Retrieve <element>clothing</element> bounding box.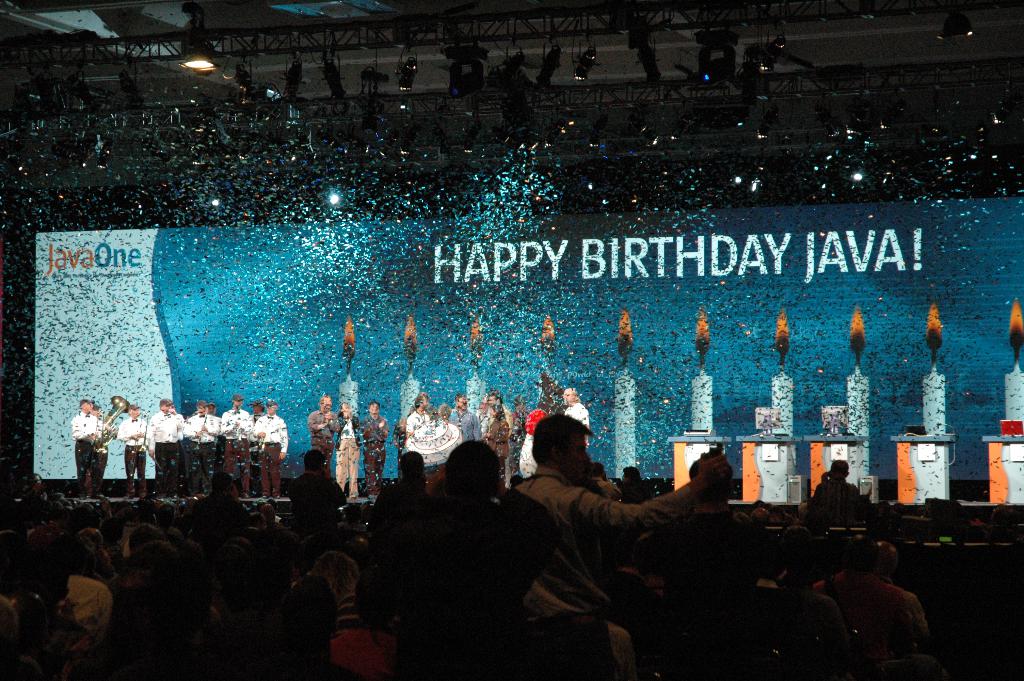
Bounding box: left=329, top=416, right=359, bottom=496.
